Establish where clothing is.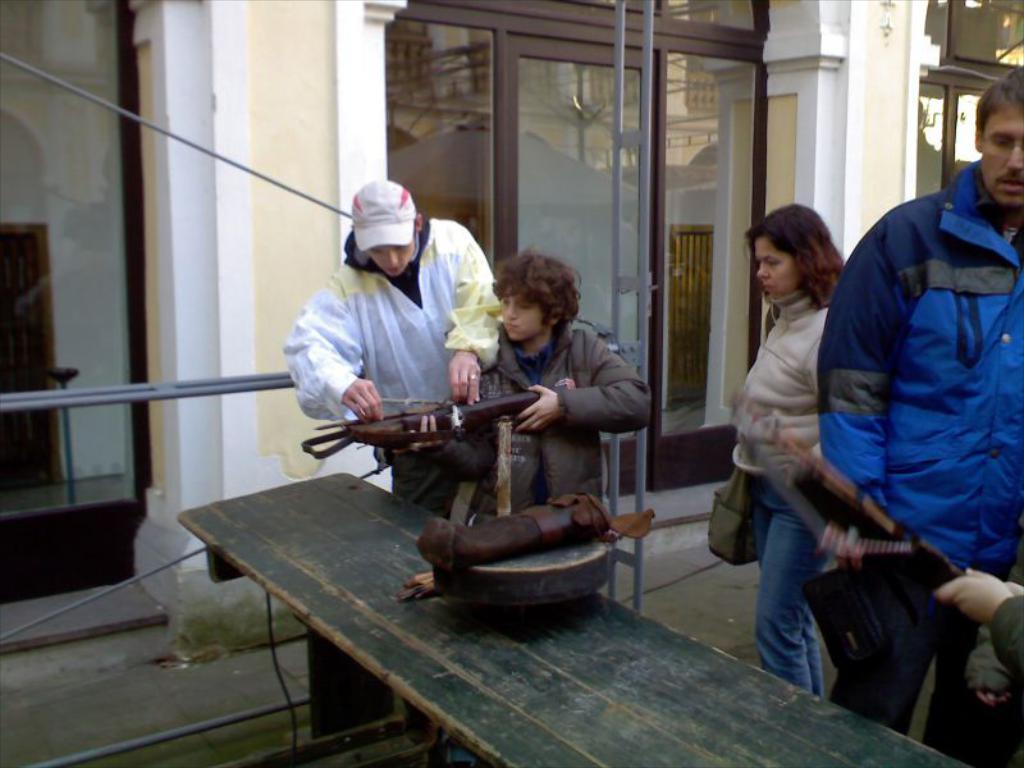
Established at [x1=805, y1=93, x2=1015, y2=718].
